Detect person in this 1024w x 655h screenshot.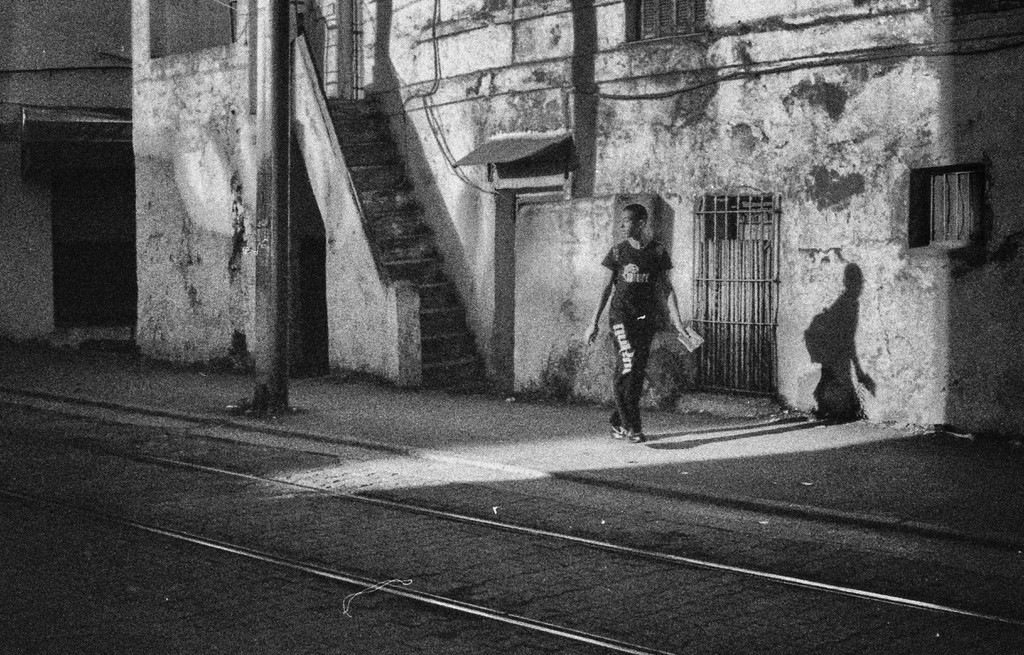
Detection: box=[609, 191, 703, 447].
